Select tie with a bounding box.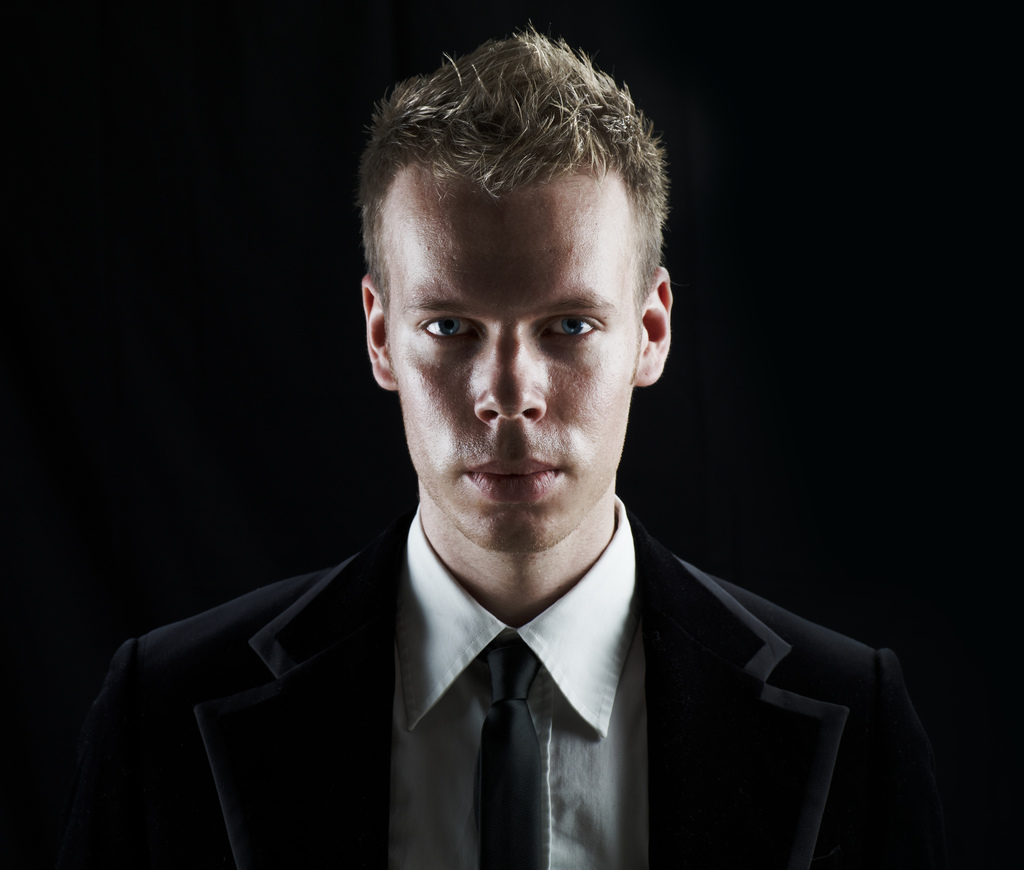
rect(479, 641, 548, 868).
